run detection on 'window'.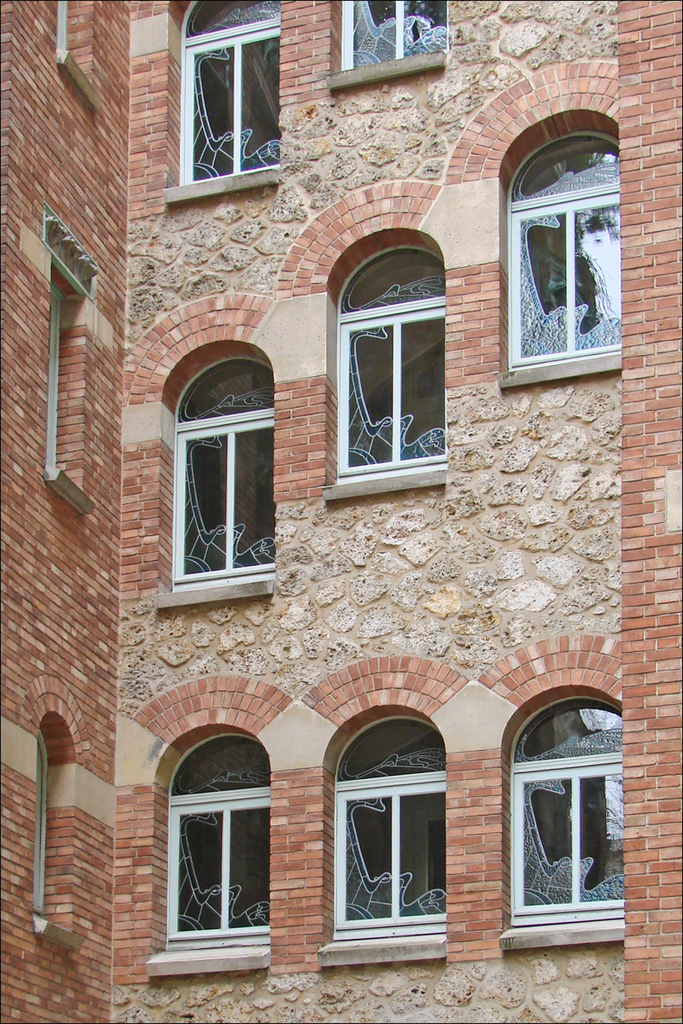
Result: region(508, 689, 621, 921).
